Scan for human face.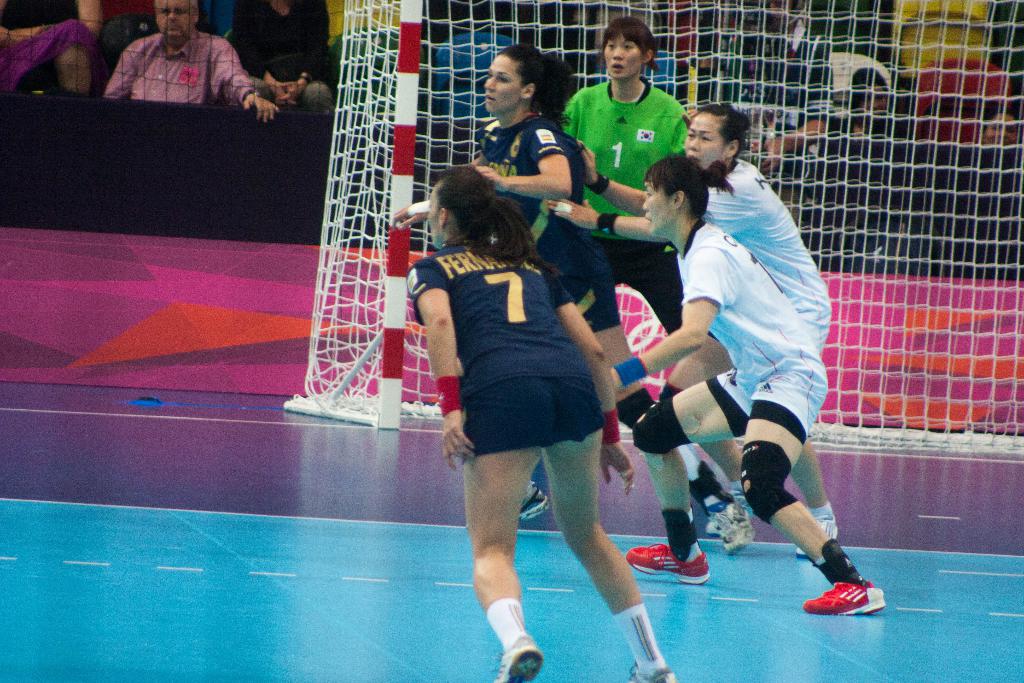
Scan result: bbox=(157, 0, 194, 37).
